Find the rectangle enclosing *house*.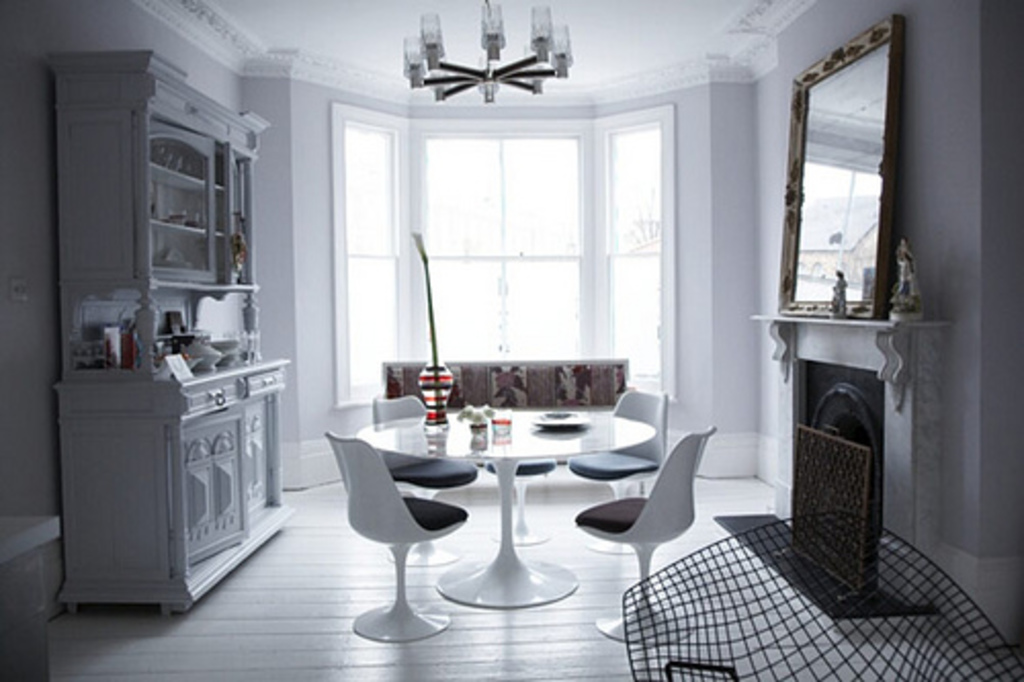
BBox(0, 0, 1022, 678).
